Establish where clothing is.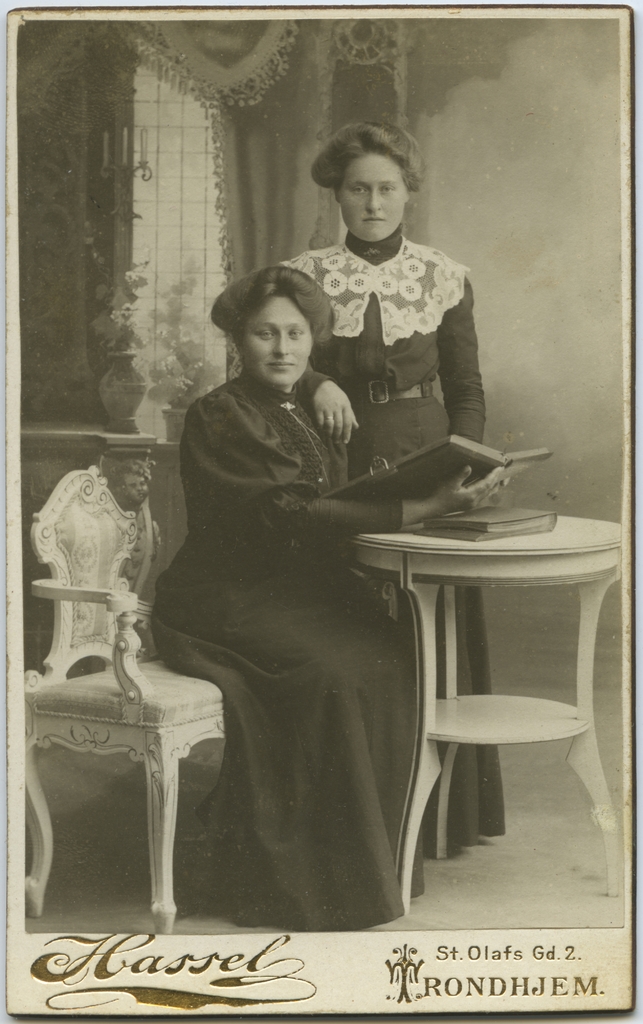
Established at BBox(279, 220, 508, 848).
